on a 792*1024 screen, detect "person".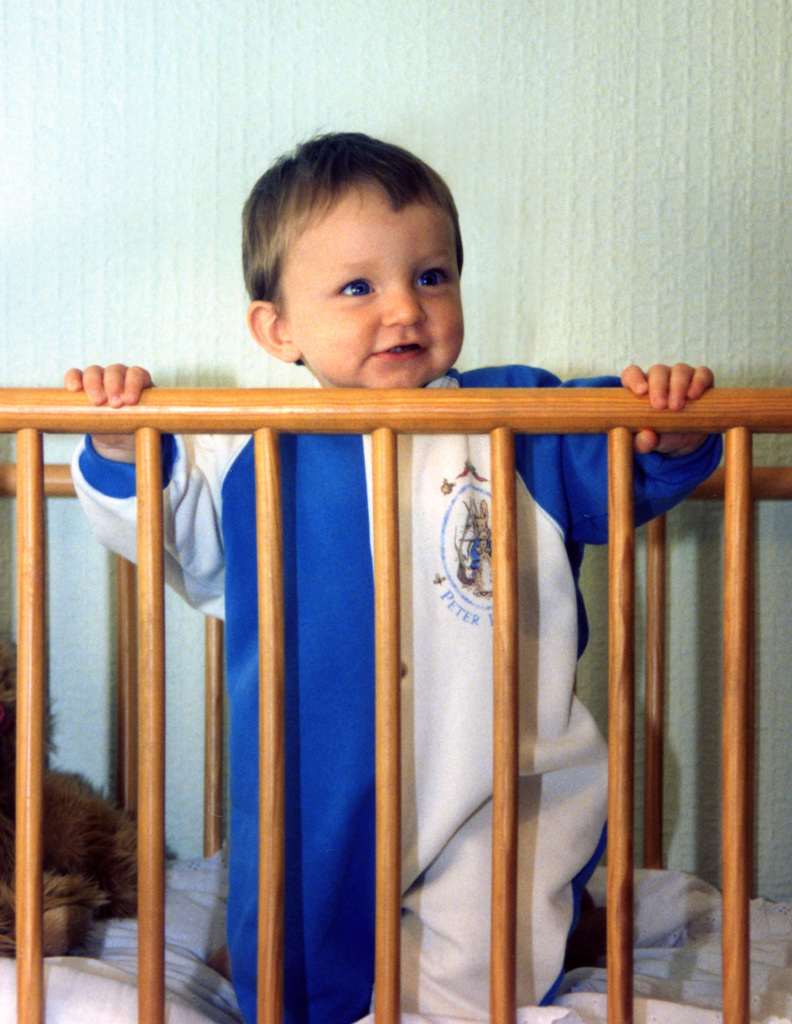
75:124:727:1023.
